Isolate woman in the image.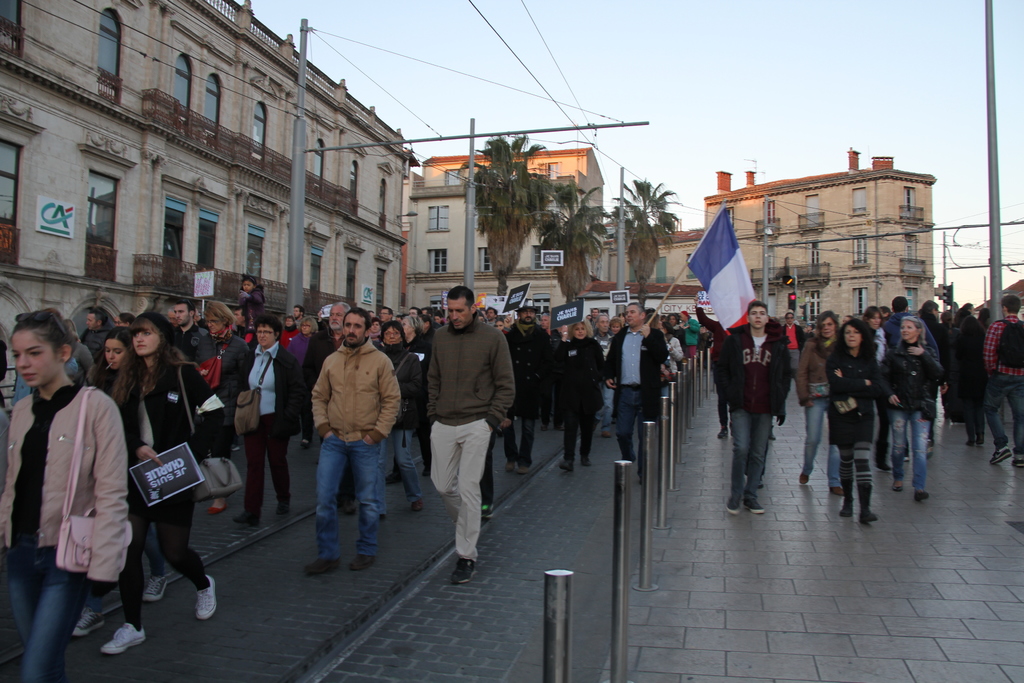
Isolated region: [189, 299, 257, 523].
